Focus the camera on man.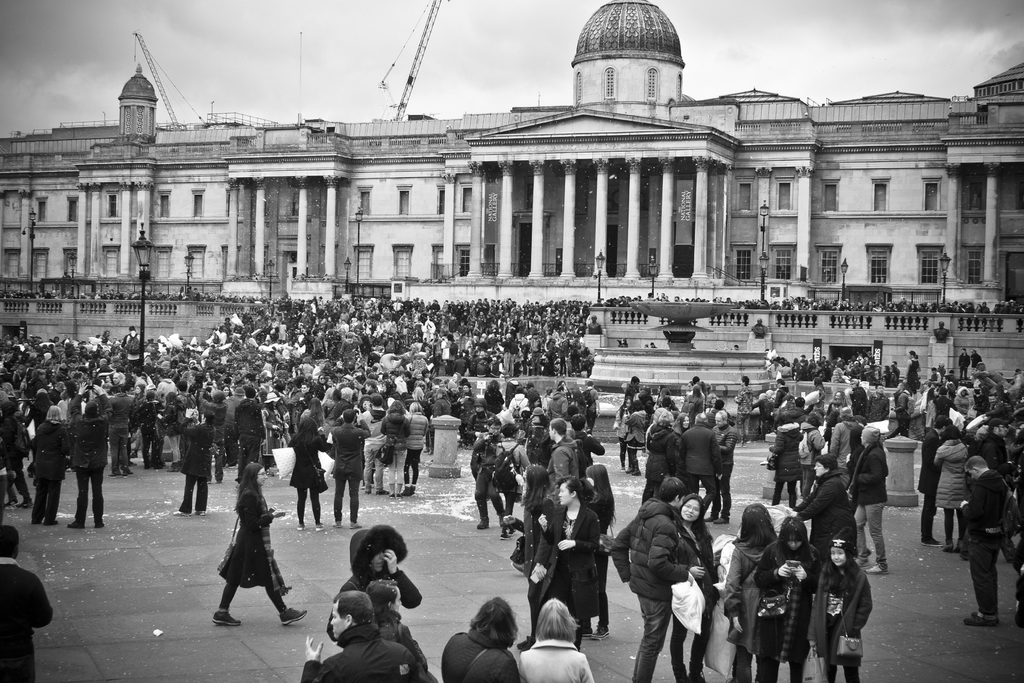
Focus region: pyautogui.locateOnScreen(330, 406, 375, 529).
